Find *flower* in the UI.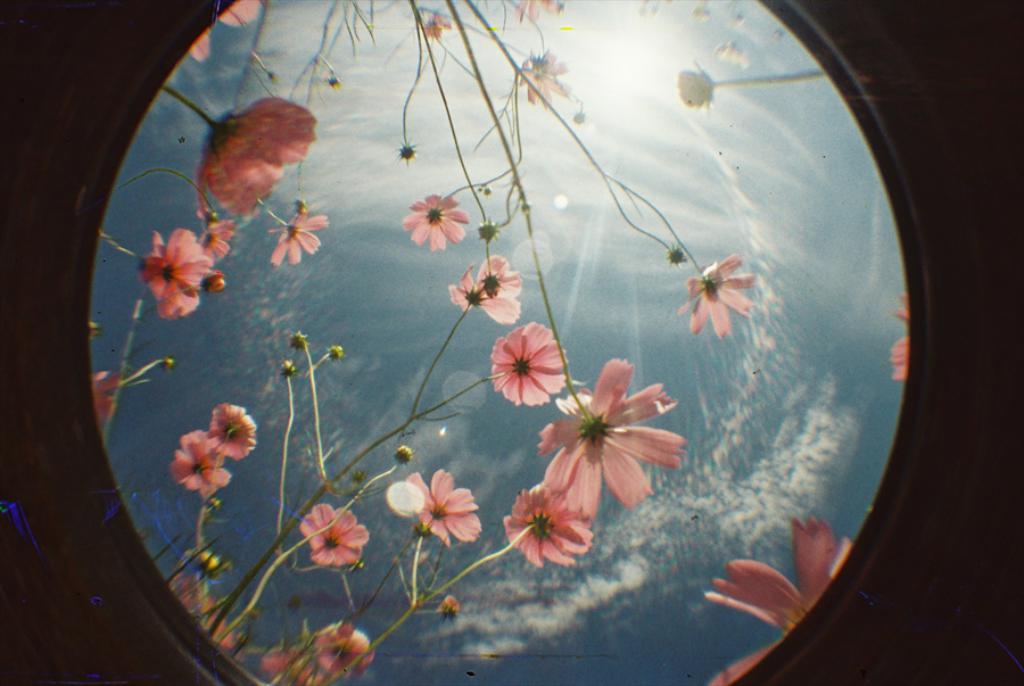
UI element at region(143, 228, 212, 322).
